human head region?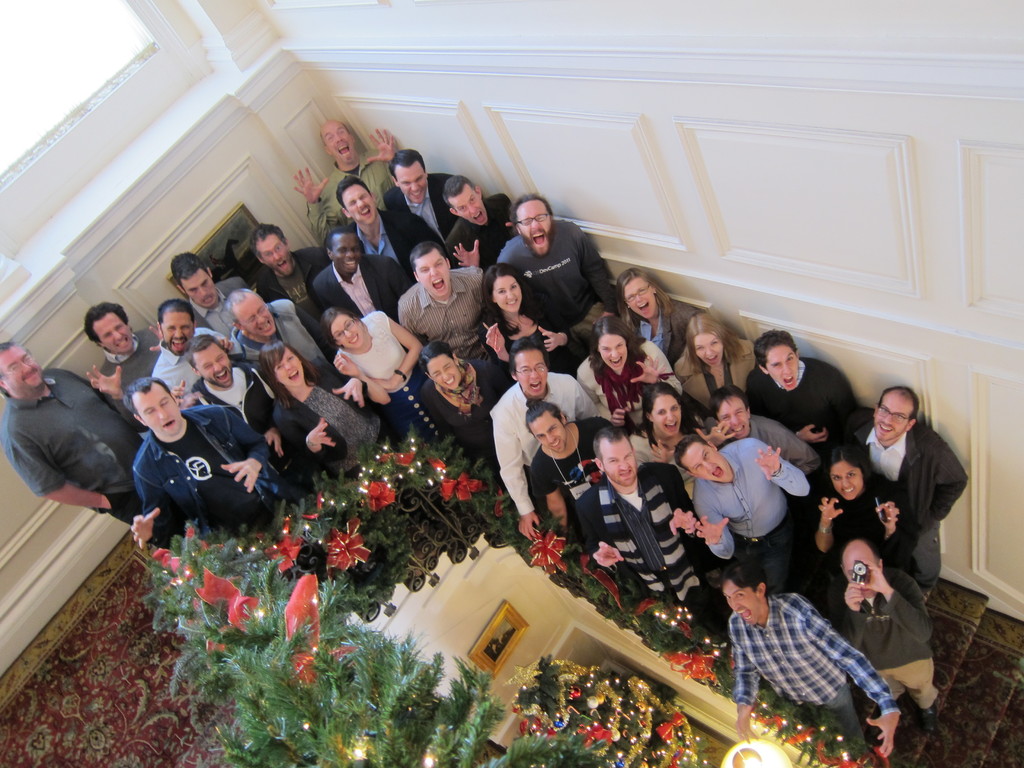
<box>593,428,639,486</box>
